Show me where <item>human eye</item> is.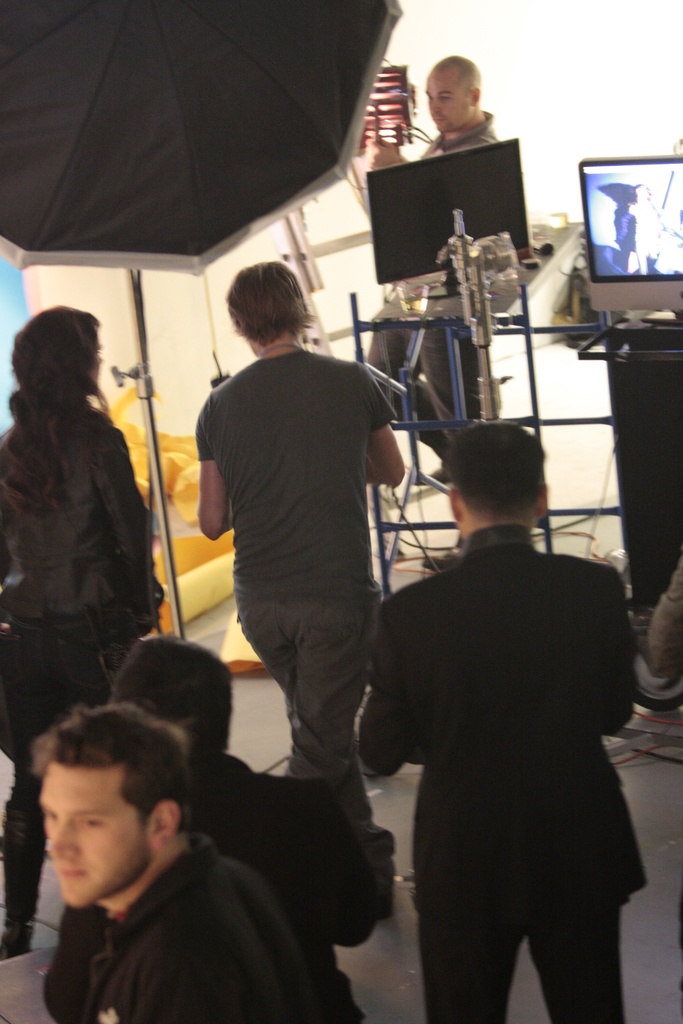
<item>human eye</item> is at x1=80 y1=817 x2=103 y2=828.
